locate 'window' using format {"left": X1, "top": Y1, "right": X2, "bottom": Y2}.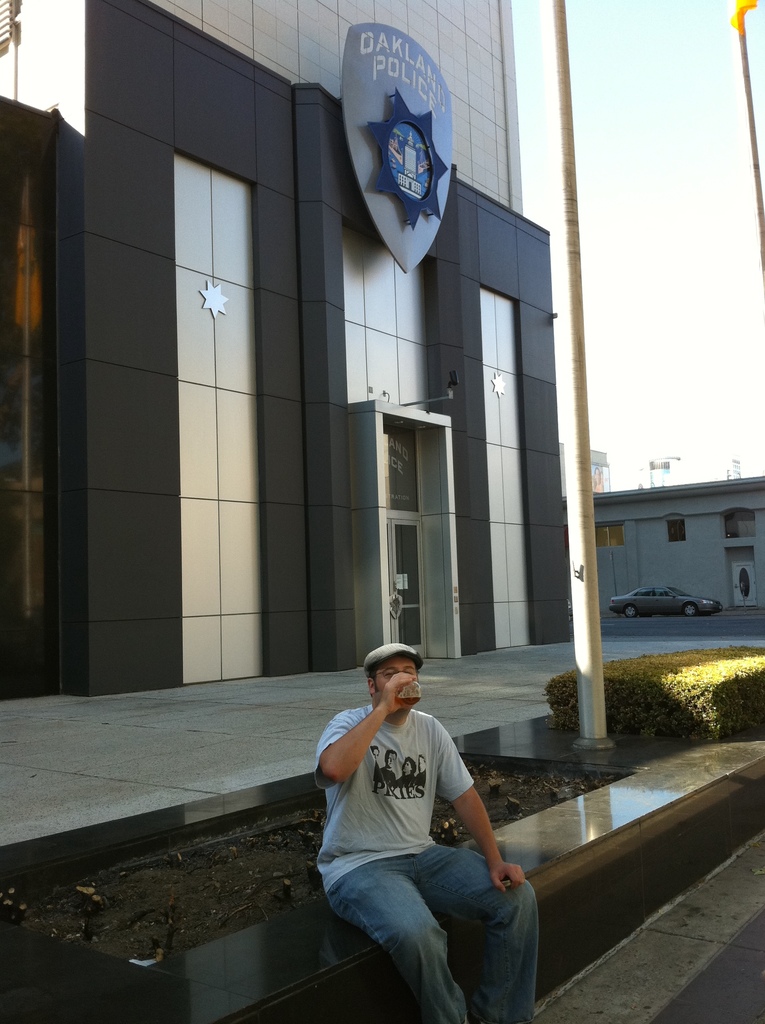
{"left": 721, "top": 507, "right": 759, "bottom": 543}.
